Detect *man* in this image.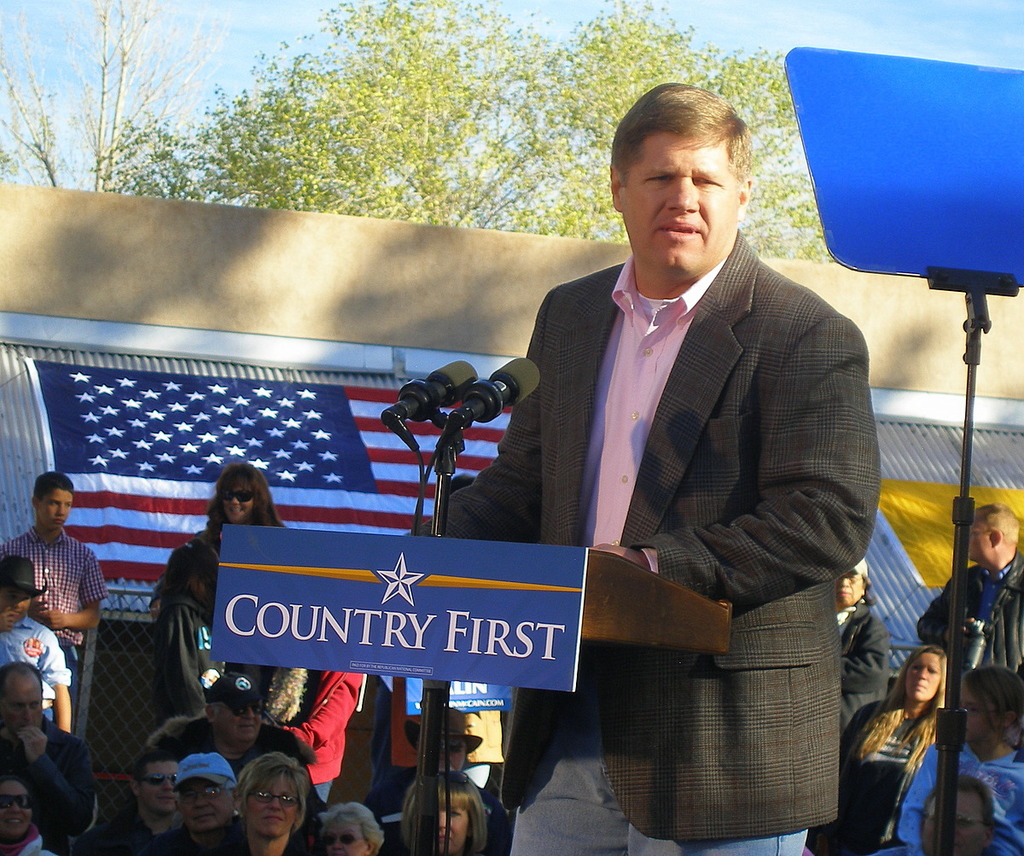
Detection: rect(439, 102, 865, 843).
